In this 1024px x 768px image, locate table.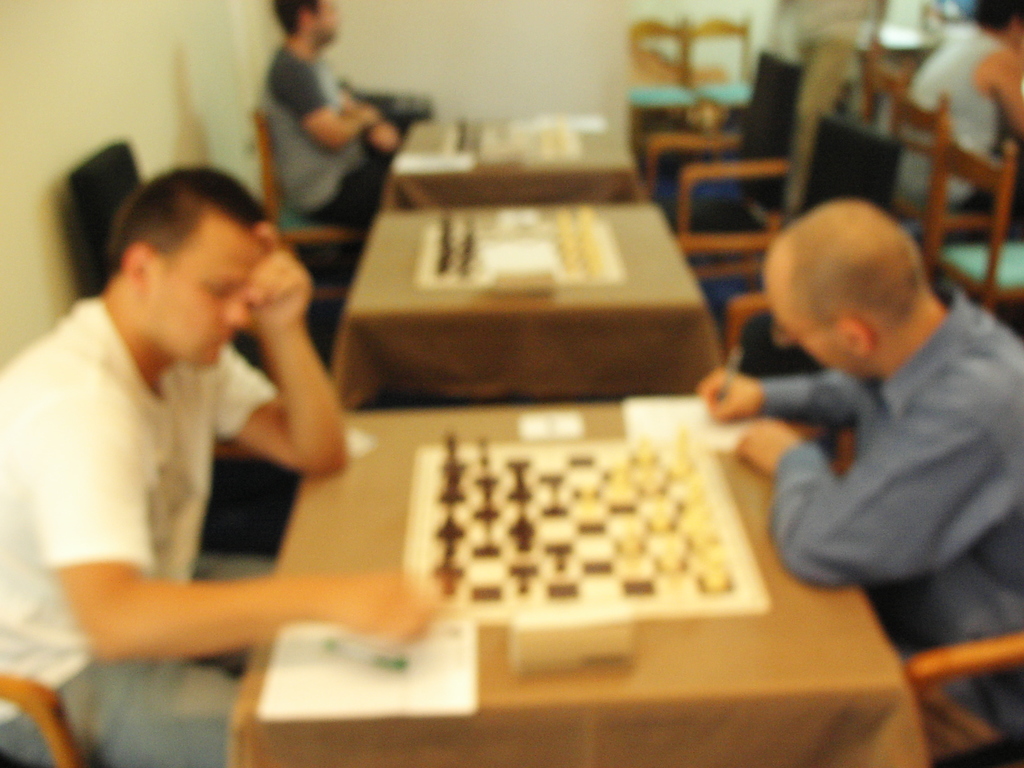
Bounding box: 314,200,728,408.
